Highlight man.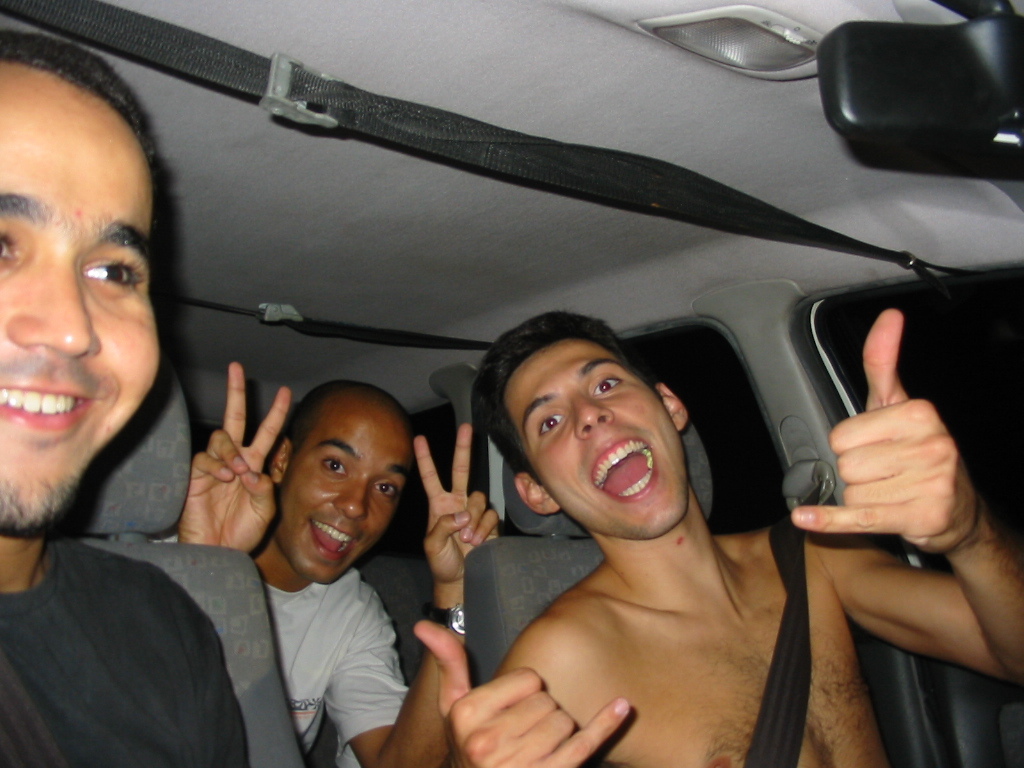
Highlighted region: x1=148, y1=360, x2=501, y2=767.
